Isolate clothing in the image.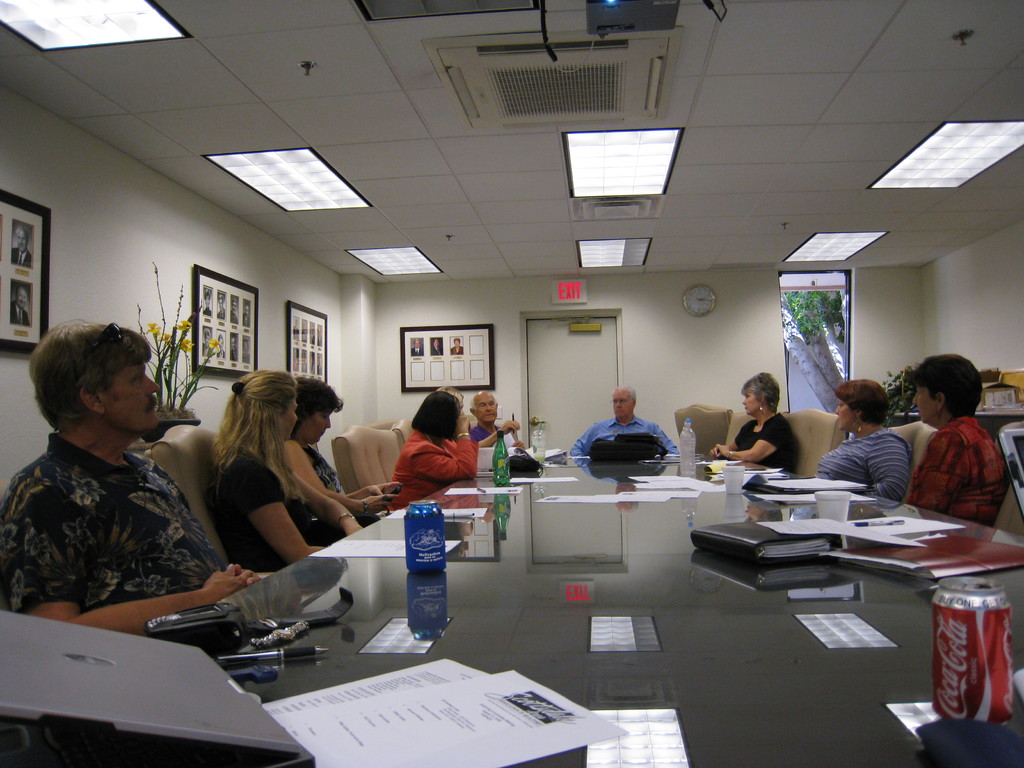
Isolated region: rect(390, 433, 480, 506).
